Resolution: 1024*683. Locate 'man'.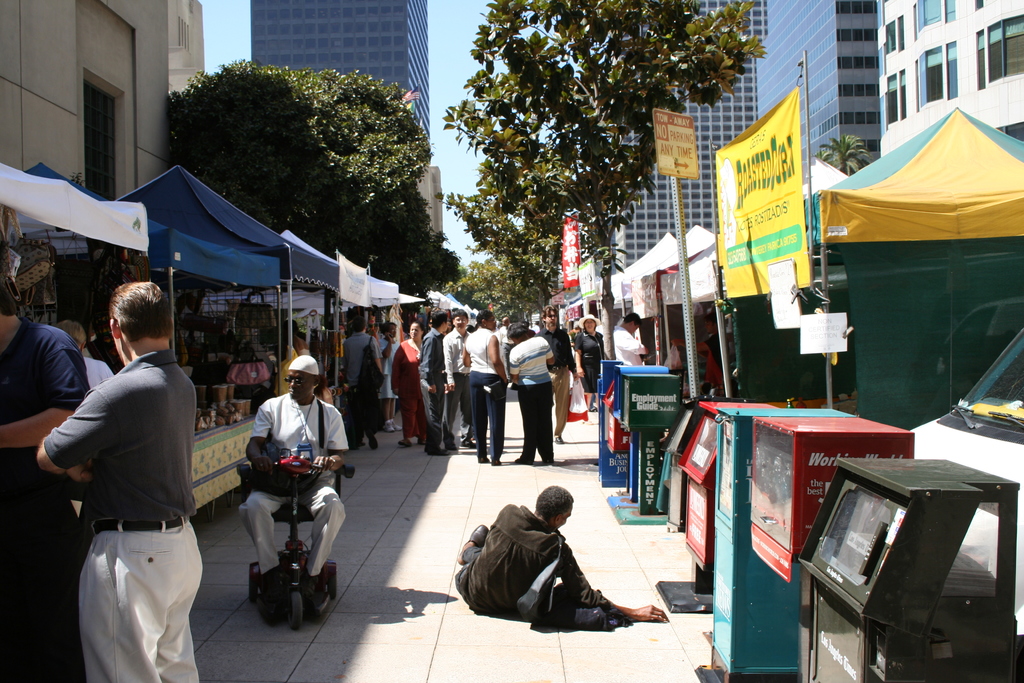
498 317 515 384.
